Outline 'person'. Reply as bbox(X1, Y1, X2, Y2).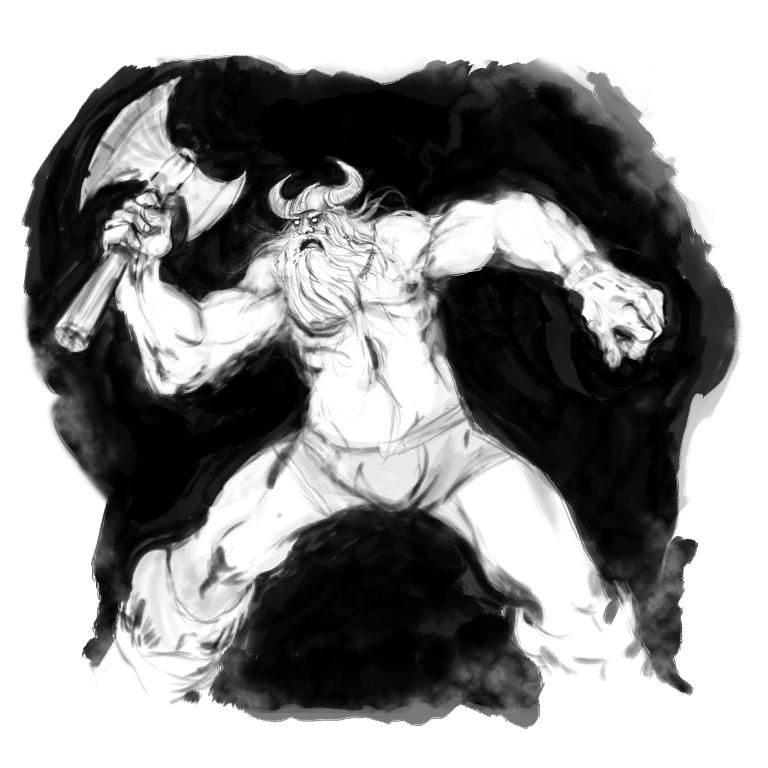
bbox(91, 154, 665, 707).
